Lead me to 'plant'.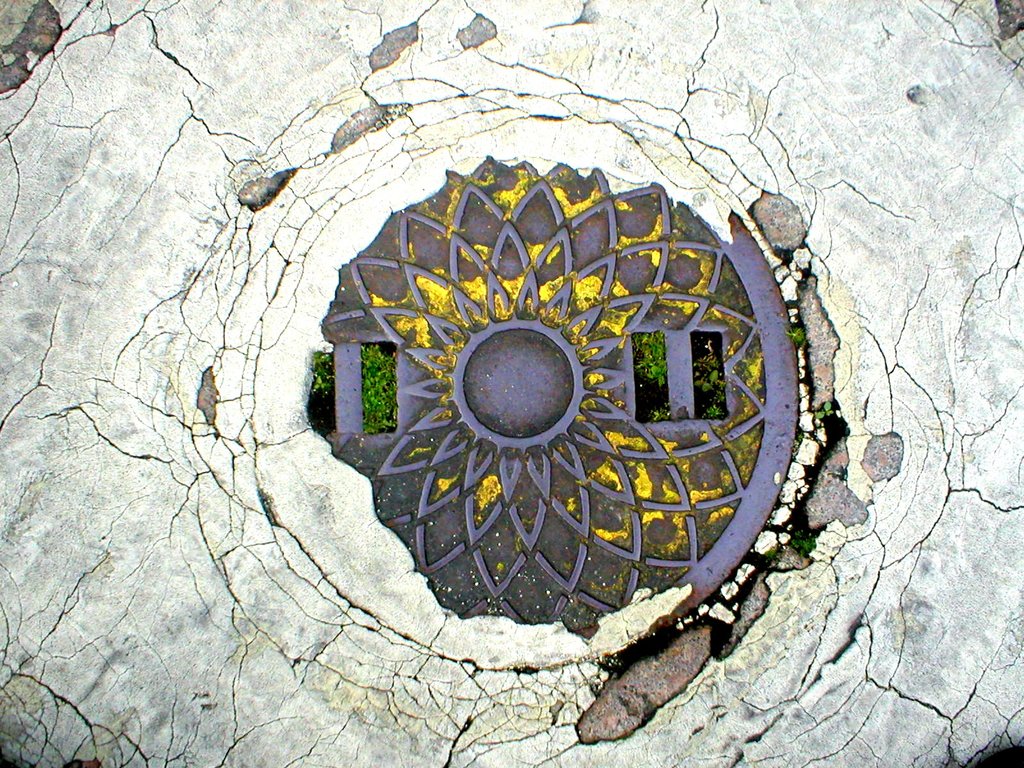
Lead to select_region(310, 346, 332, 415).
